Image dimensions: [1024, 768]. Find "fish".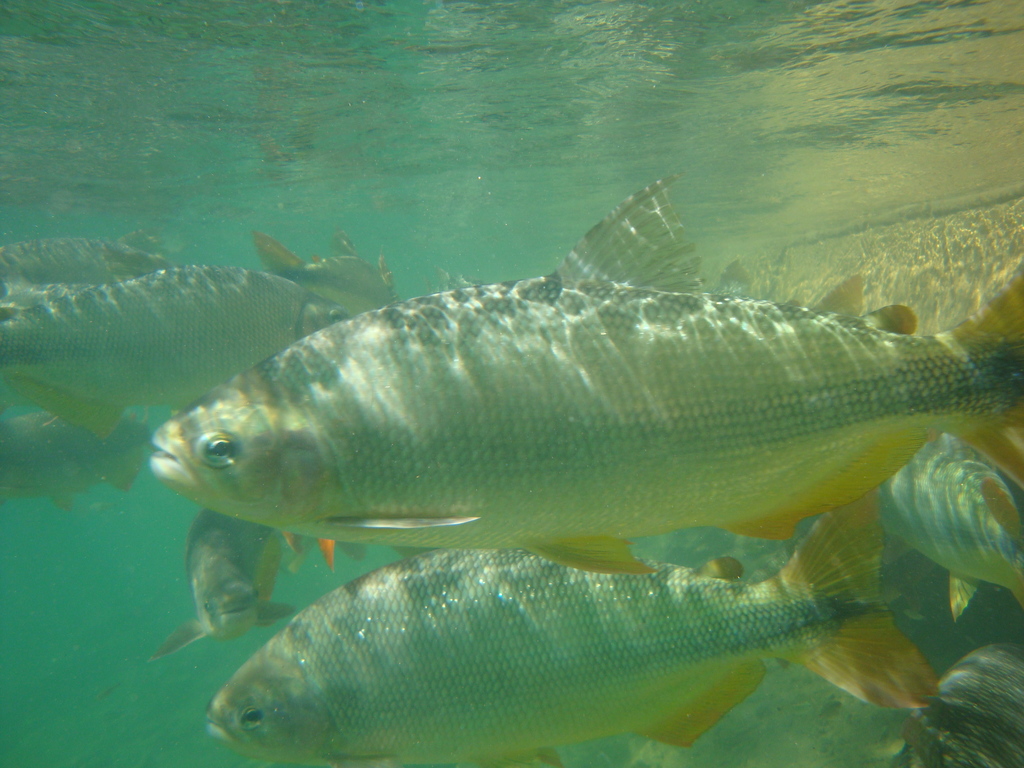
rect(0, 408, 151, 504).
